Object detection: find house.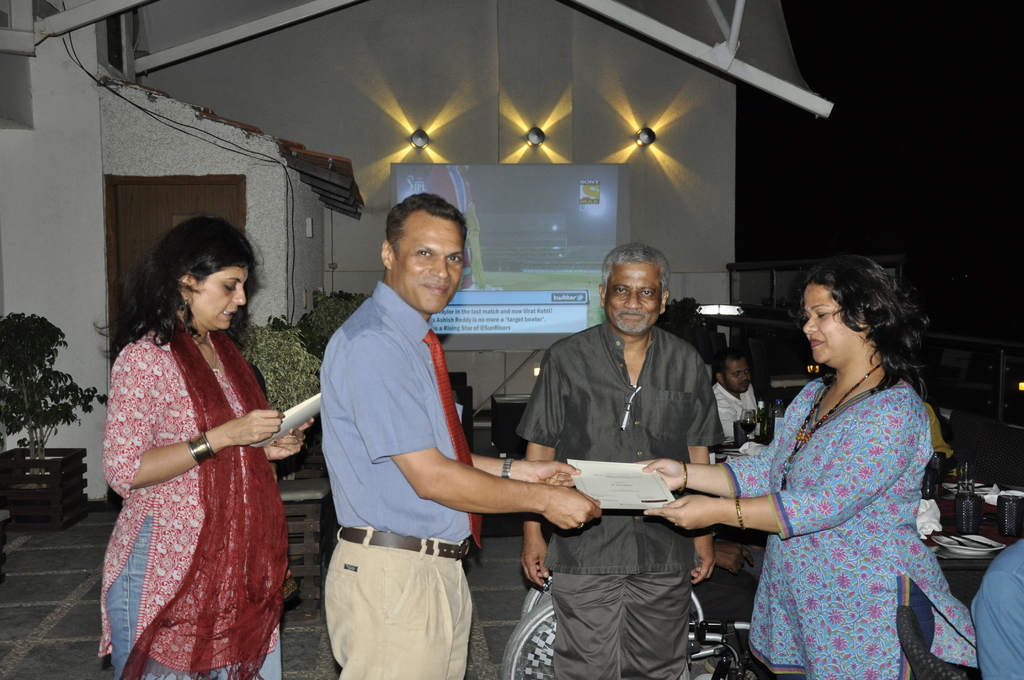
x1=0 y1=0 x2=835 y2=504.
